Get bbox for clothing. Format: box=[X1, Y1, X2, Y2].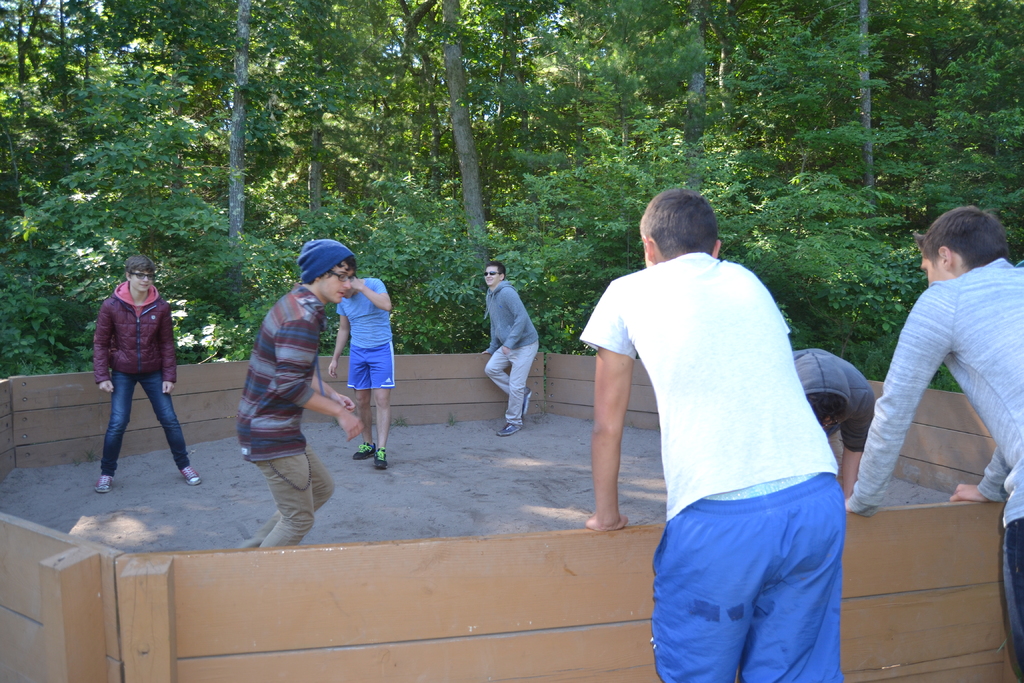
box=[785, 345, 872, 451].
